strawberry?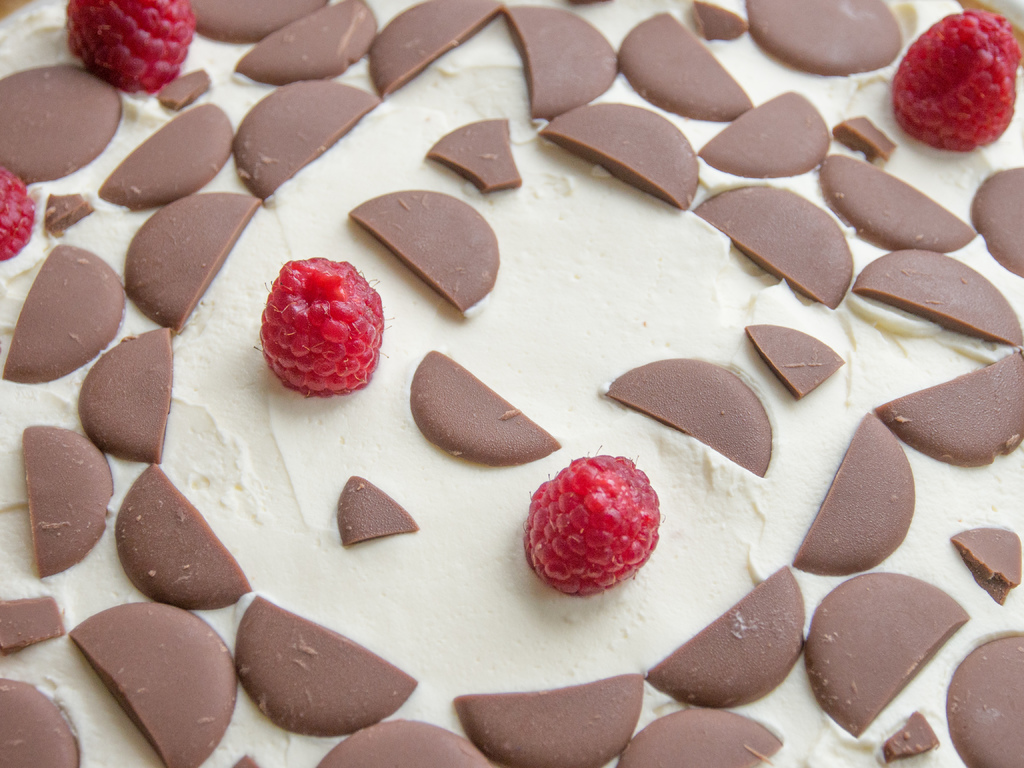
crop(65, 0, 209, 109)
